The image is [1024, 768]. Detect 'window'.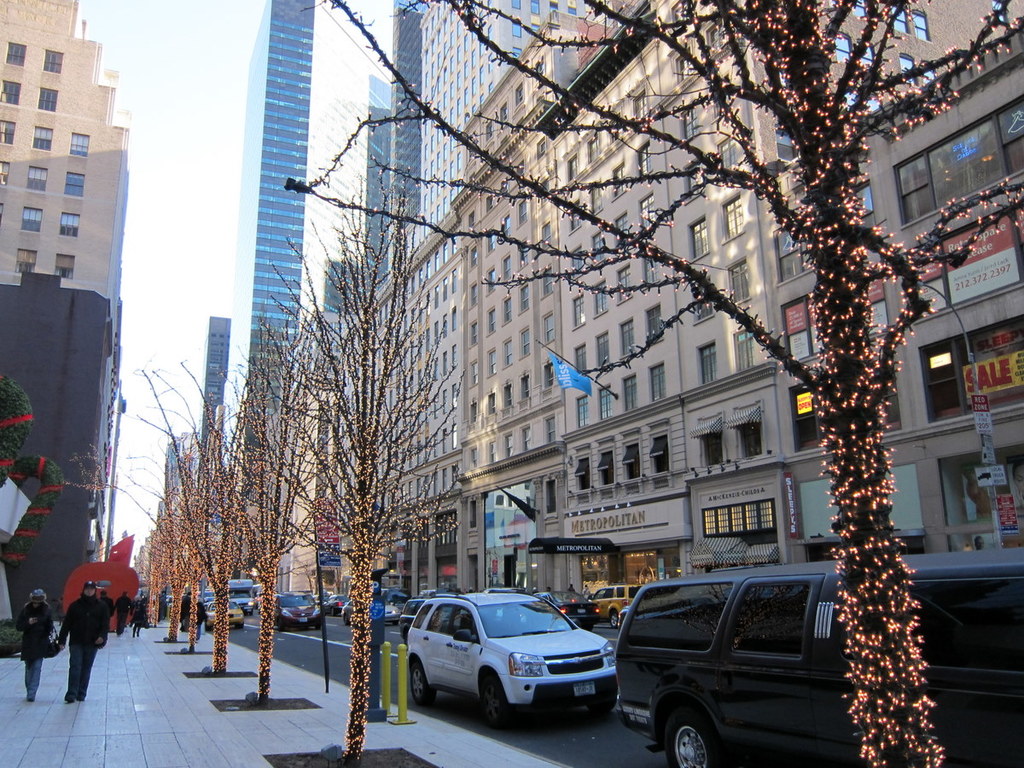
Detection: Rect(729, 403, 766, 461).
